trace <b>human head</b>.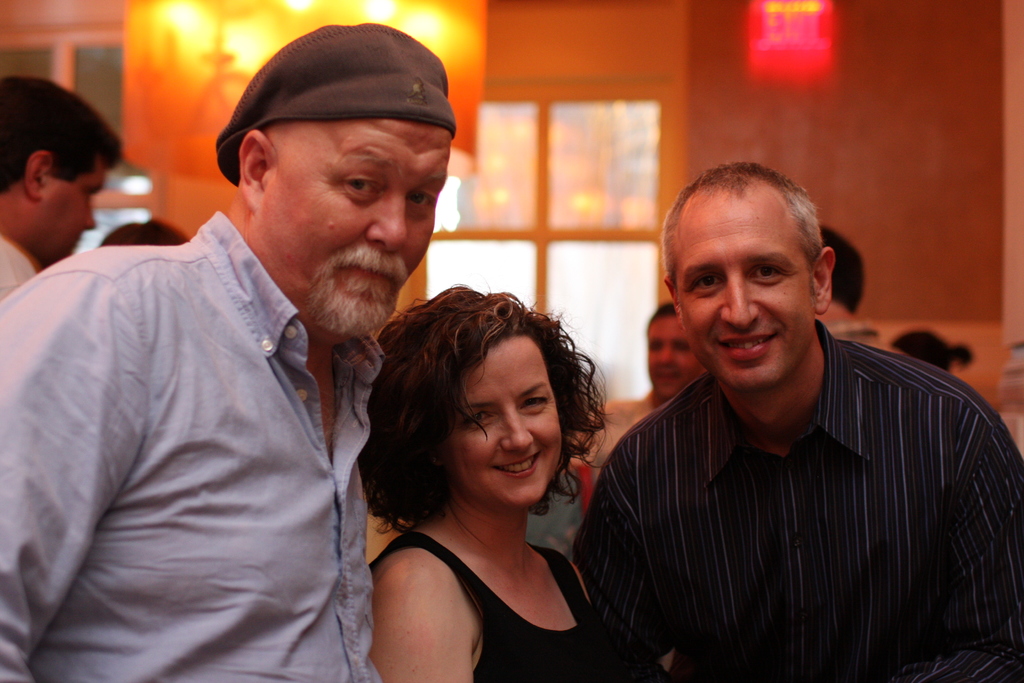
Traced to Rect(0, 77, 120, 258).
